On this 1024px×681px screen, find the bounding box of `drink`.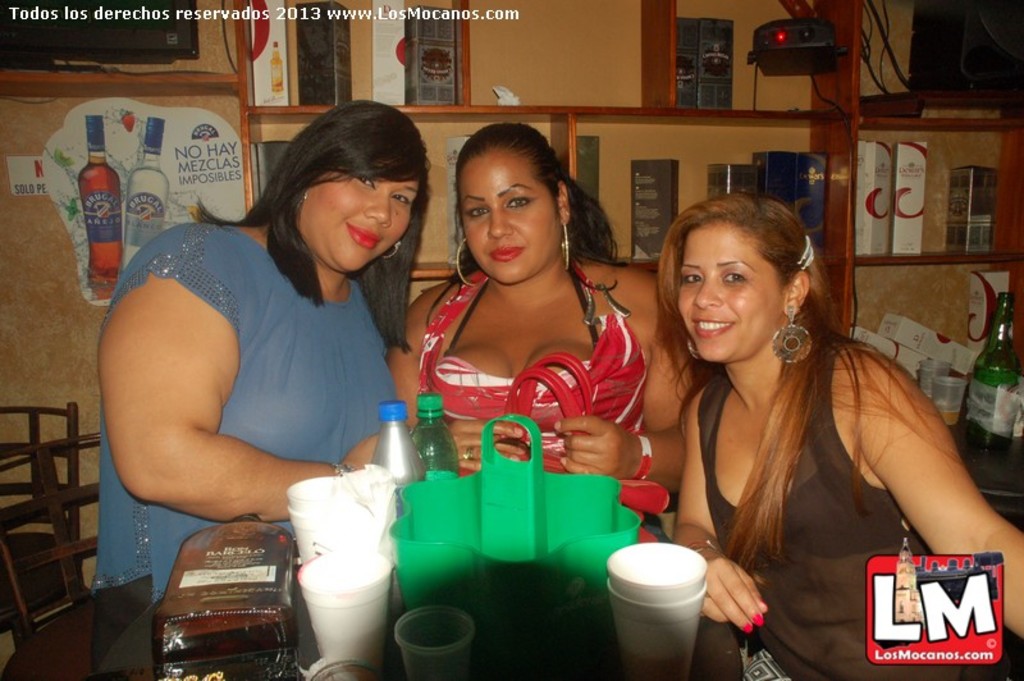
Bounding box: Rect(125, 170, 163, 271).
